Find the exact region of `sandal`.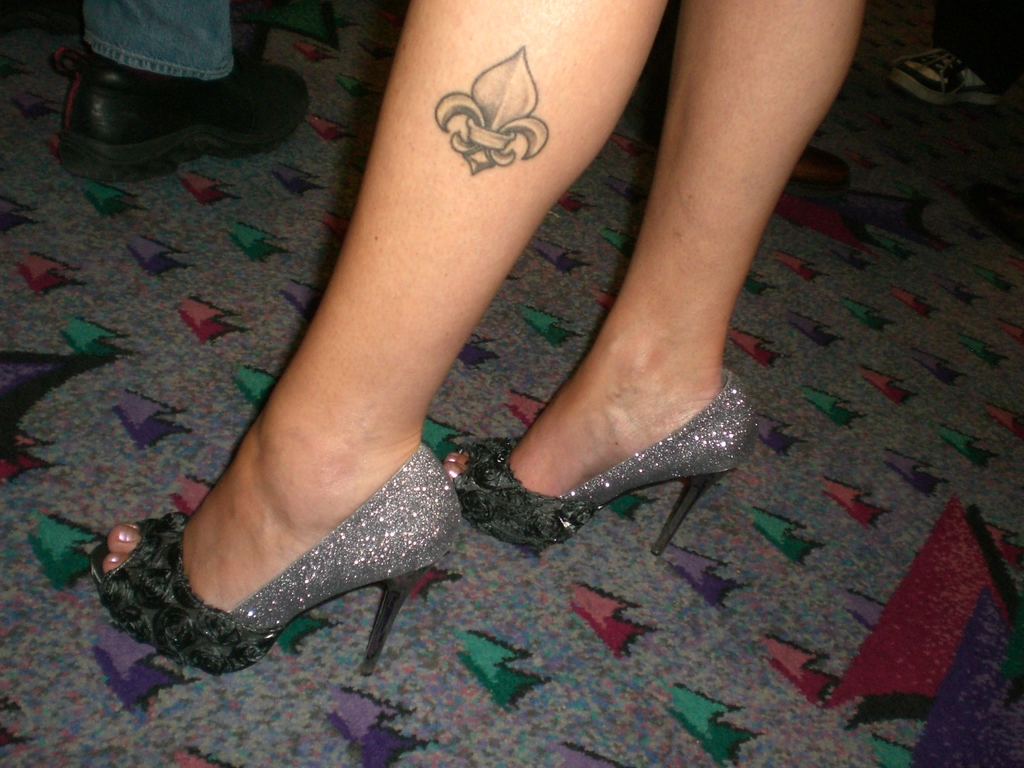
Exact region: x1=432 y1=415 x2=760 y2=557.
